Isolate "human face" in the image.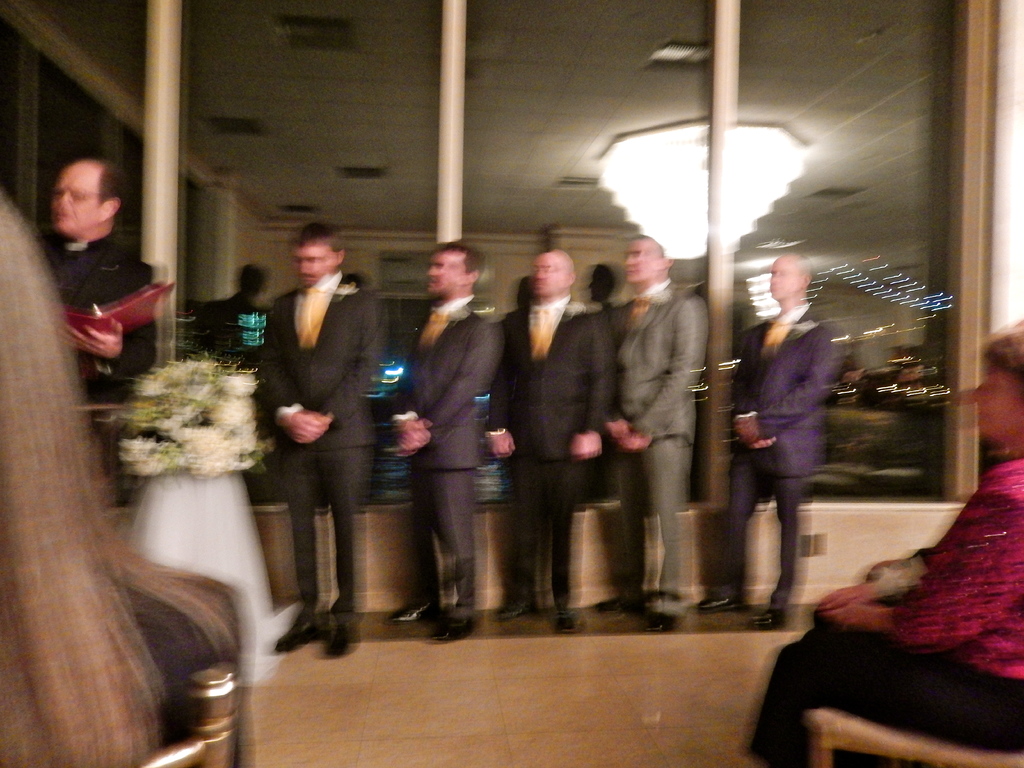
Isolated region: [x1=290, y1=239, x2=331, y2=289].
